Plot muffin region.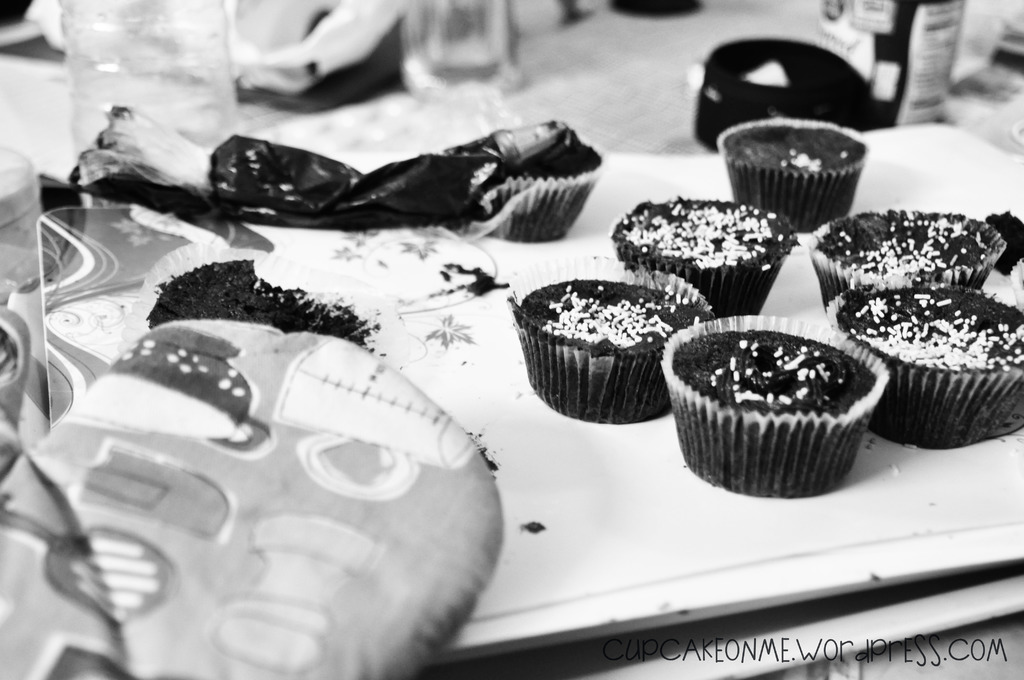
Plotted at locate(804, 206, 1007, 313).
